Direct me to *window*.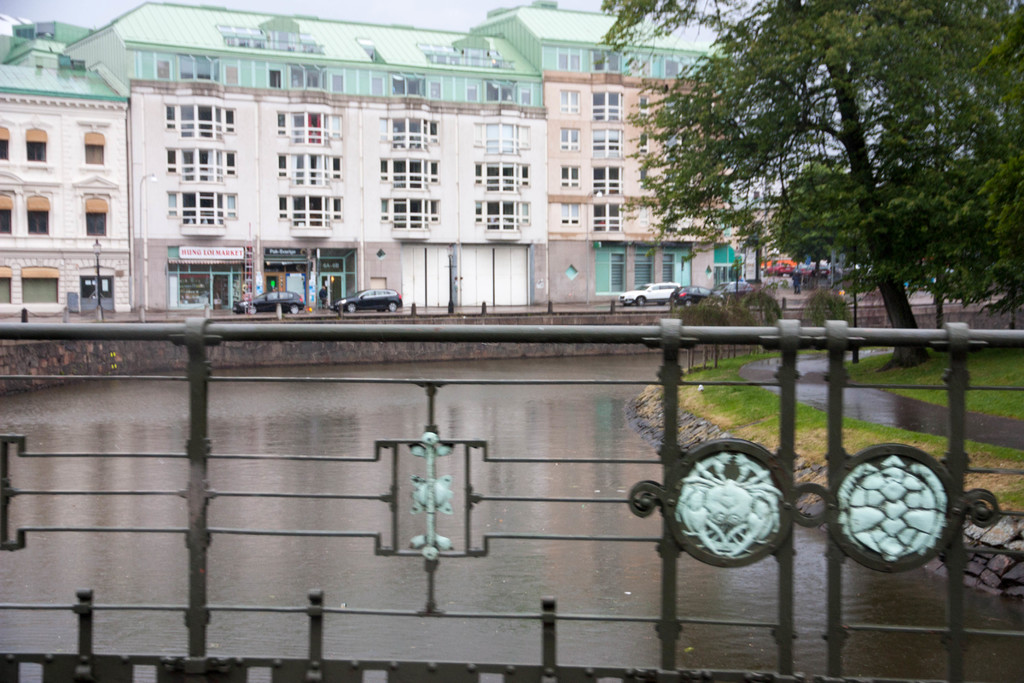
Direction: region(152, 101, 237, 136).
